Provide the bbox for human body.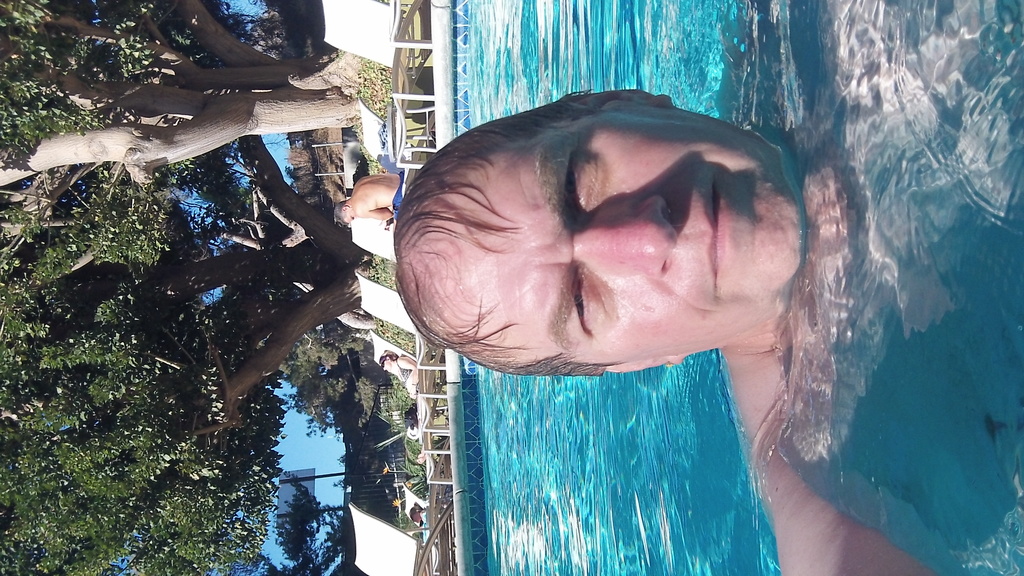
select_region(392, 84, 934, 575).
